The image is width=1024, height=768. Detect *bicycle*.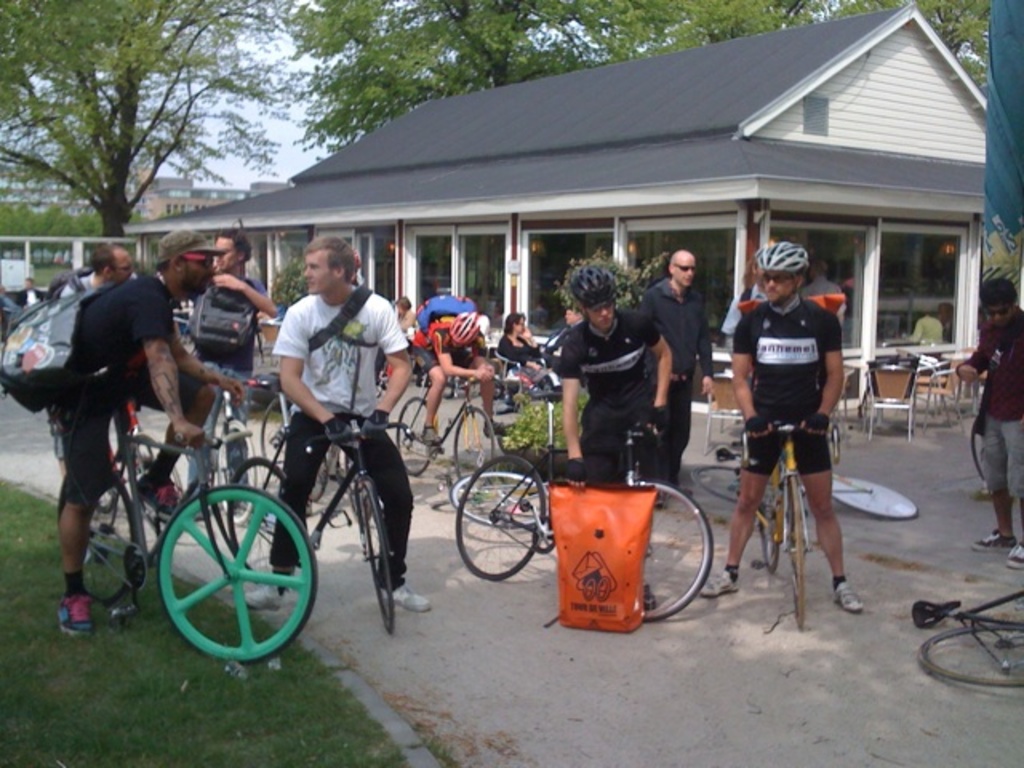
Detection: bbox=[51, 395, 315, 670].
